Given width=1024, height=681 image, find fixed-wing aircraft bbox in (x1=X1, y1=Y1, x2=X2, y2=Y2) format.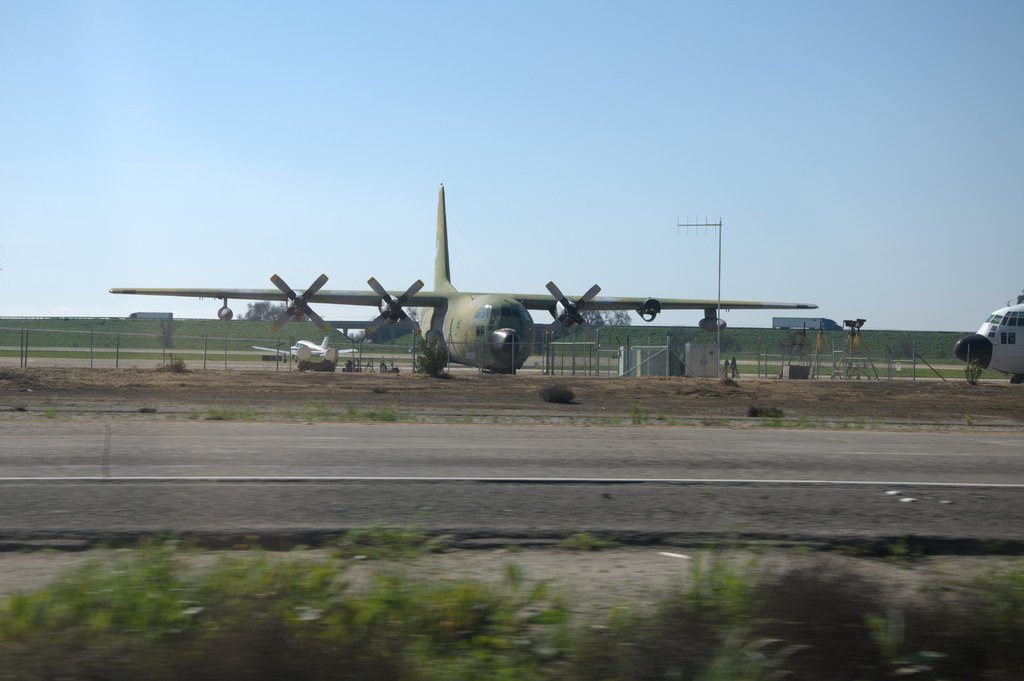
(x1=952, y1=290, x2=1023, y2=382).
